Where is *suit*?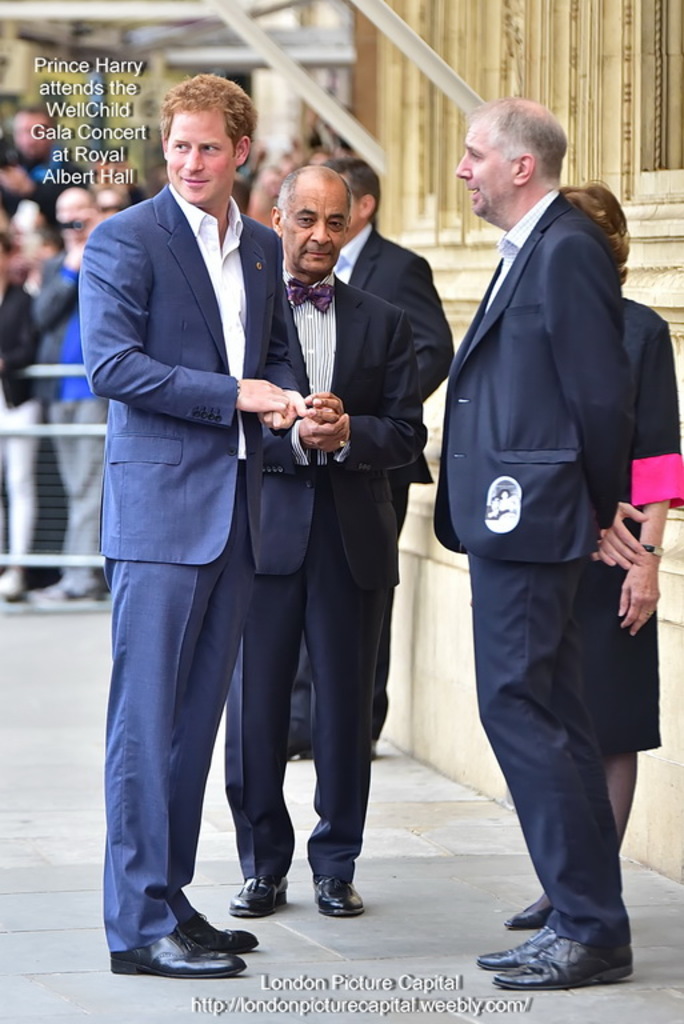
Rect(80, 69, 309, 953).
